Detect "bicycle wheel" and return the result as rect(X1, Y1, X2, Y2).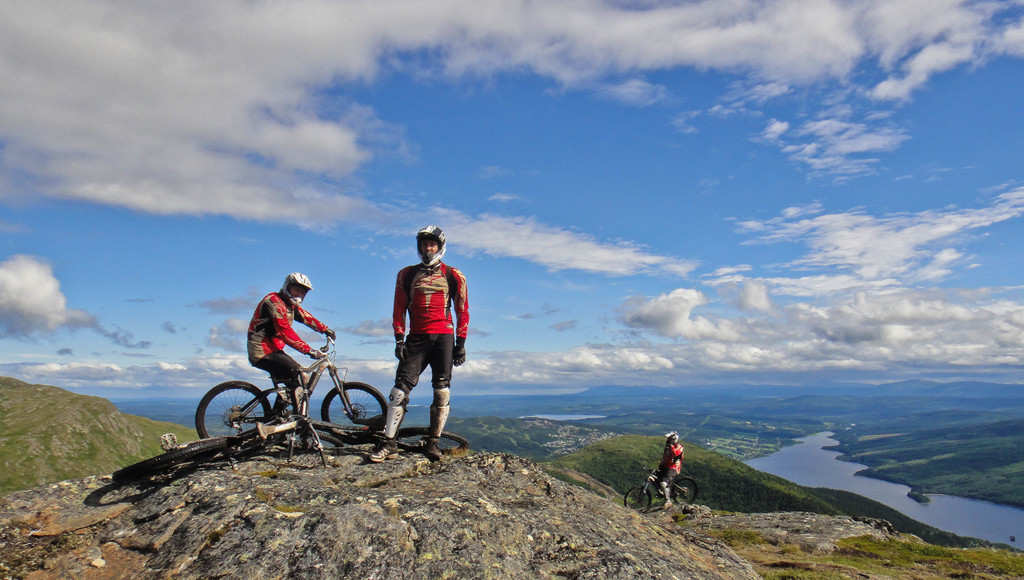
rect(323, 378, 388, 435).
